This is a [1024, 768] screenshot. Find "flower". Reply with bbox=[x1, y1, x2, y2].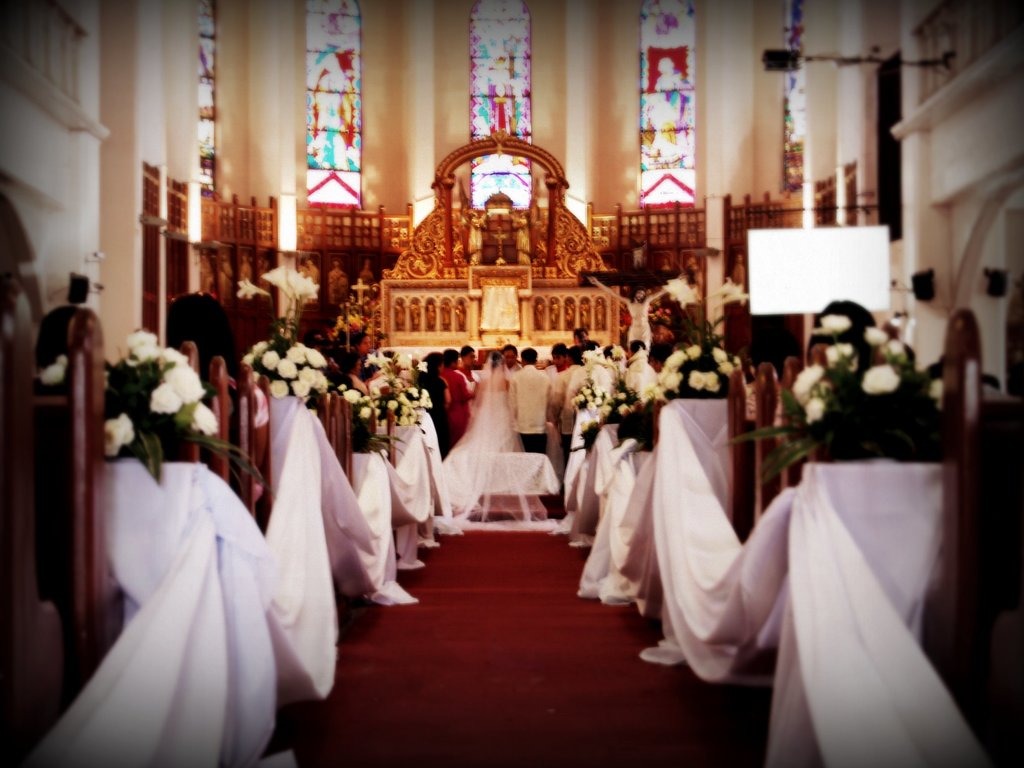
bbox=[822, 311, 854, 339].
